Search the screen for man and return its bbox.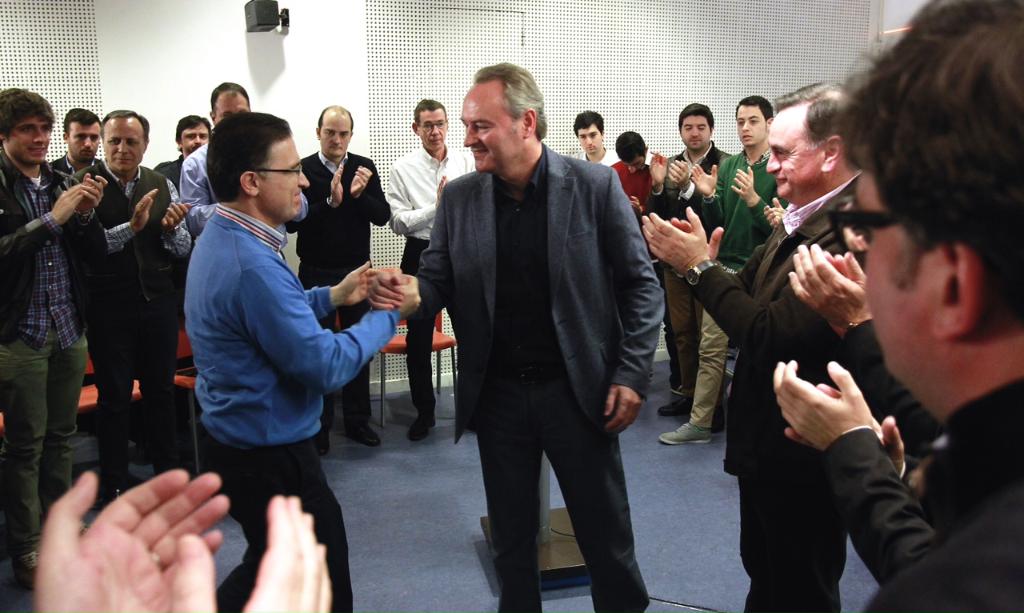
Found: left=410, top=69, right=662, bottom=604.
